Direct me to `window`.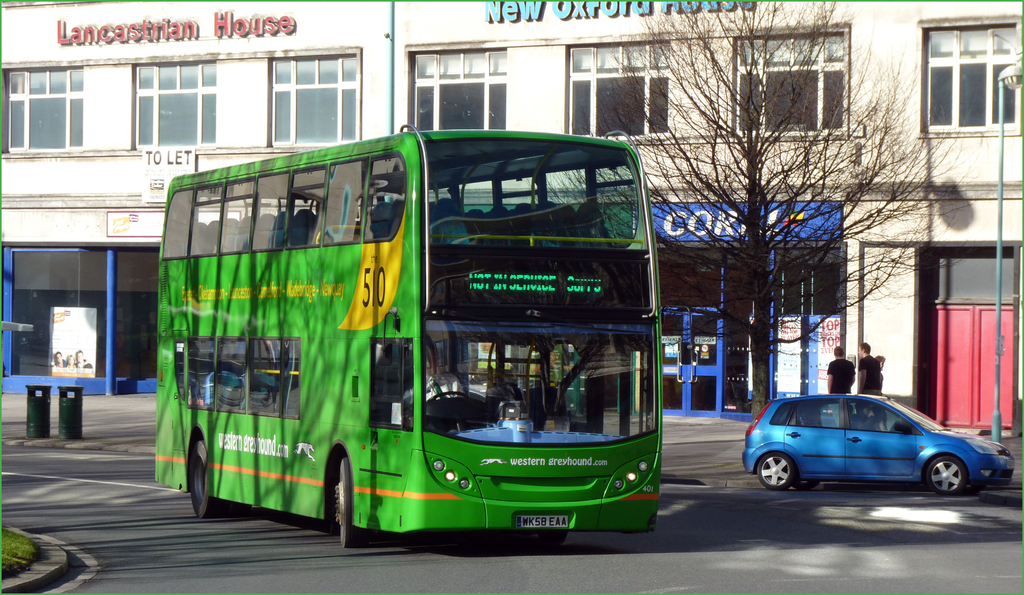
Direction: x1=926, y1=9, x2=1018, y2=134.
